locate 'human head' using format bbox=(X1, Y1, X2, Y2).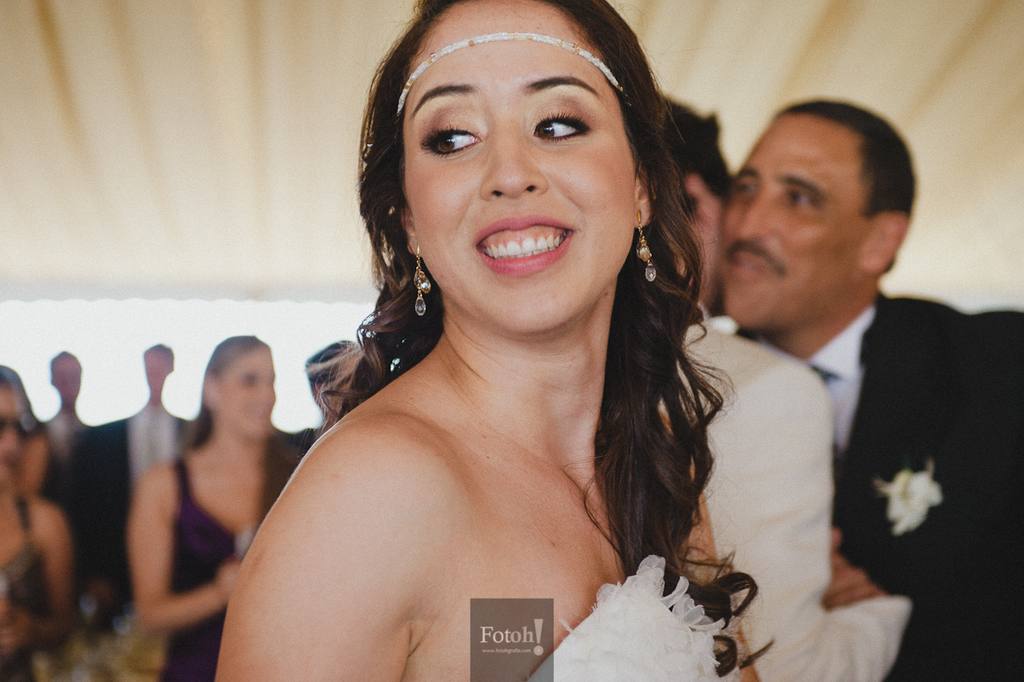
bbox=(707, 99, 918, 337).
